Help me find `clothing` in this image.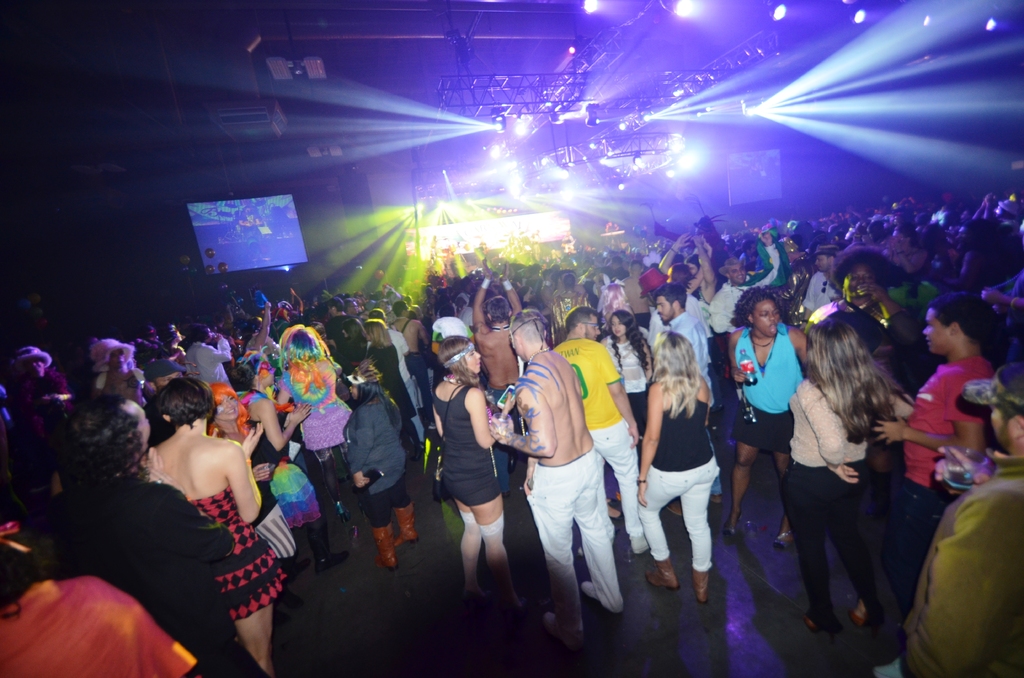
Found it: (left=896, top=349, right=996, bottom=610).
